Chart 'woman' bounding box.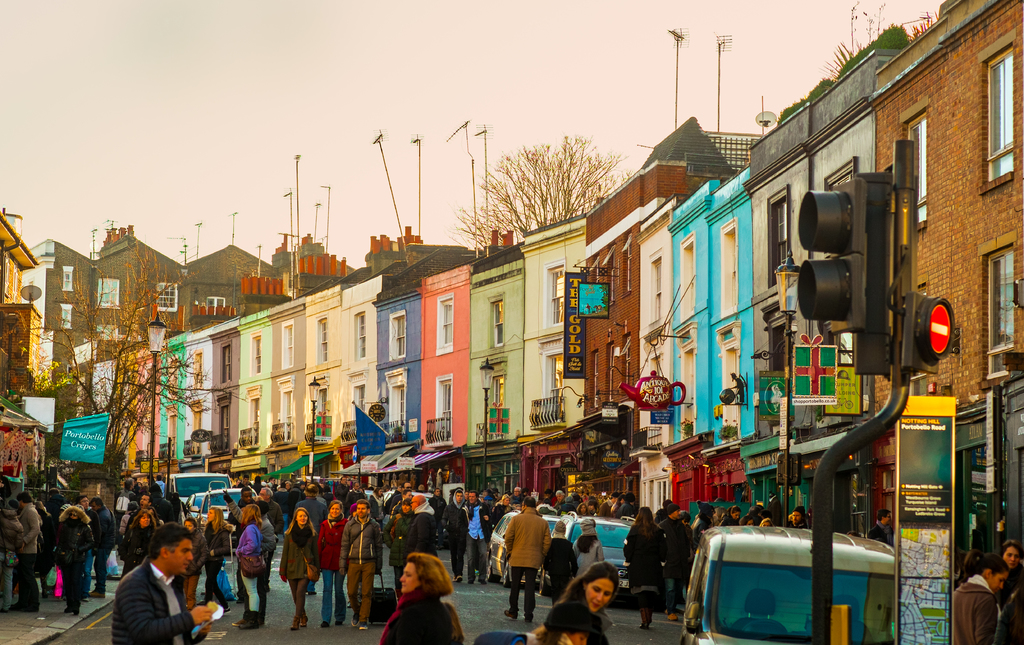
Charted: rect(276, 508, 321, 626).
